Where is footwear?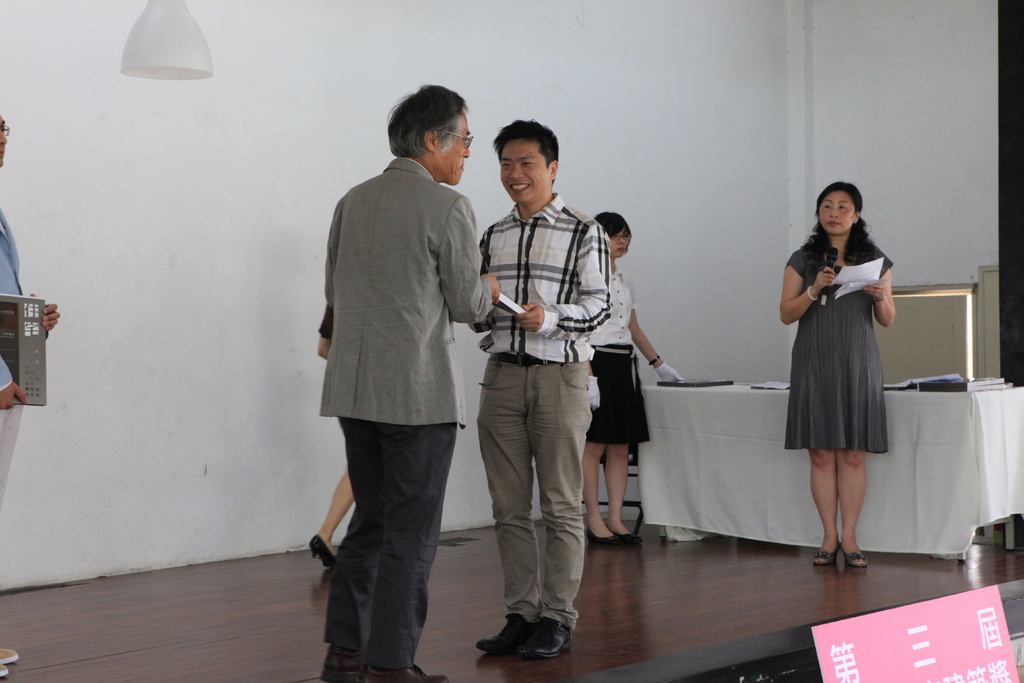
[x1=575, y1=528, x2=610, y2=549].
